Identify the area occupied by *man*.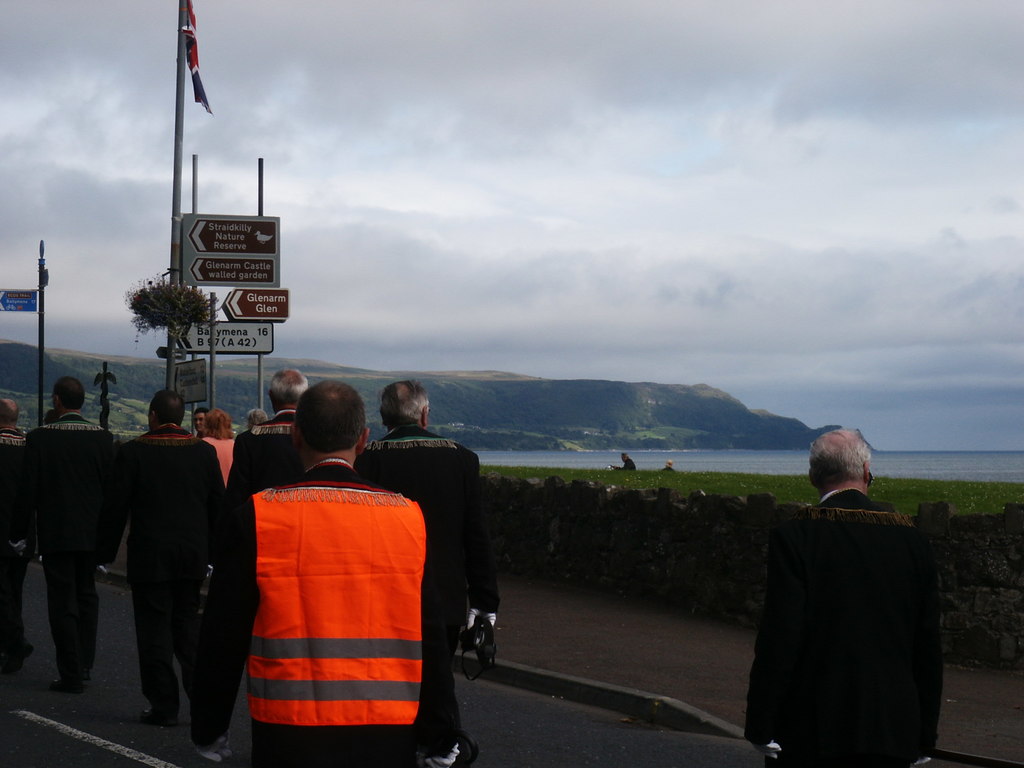
Area: 192 381 458 767.
